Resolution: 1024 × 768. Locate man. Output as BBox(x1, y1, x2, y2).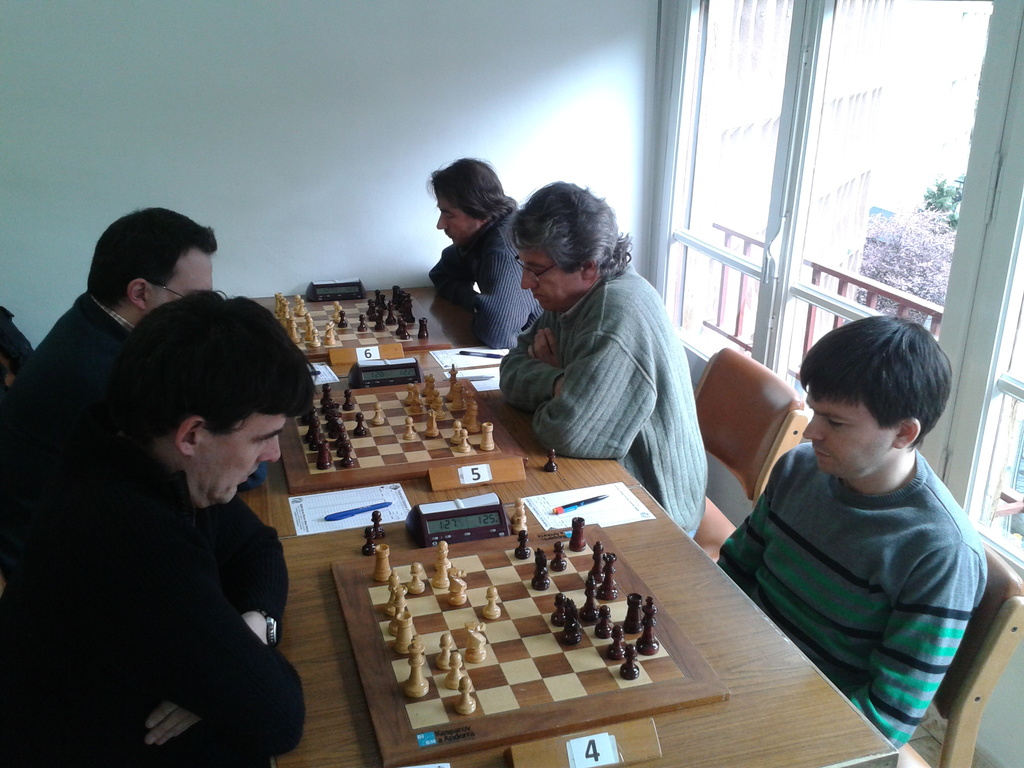
BBox(705, 309, 984, 763).
